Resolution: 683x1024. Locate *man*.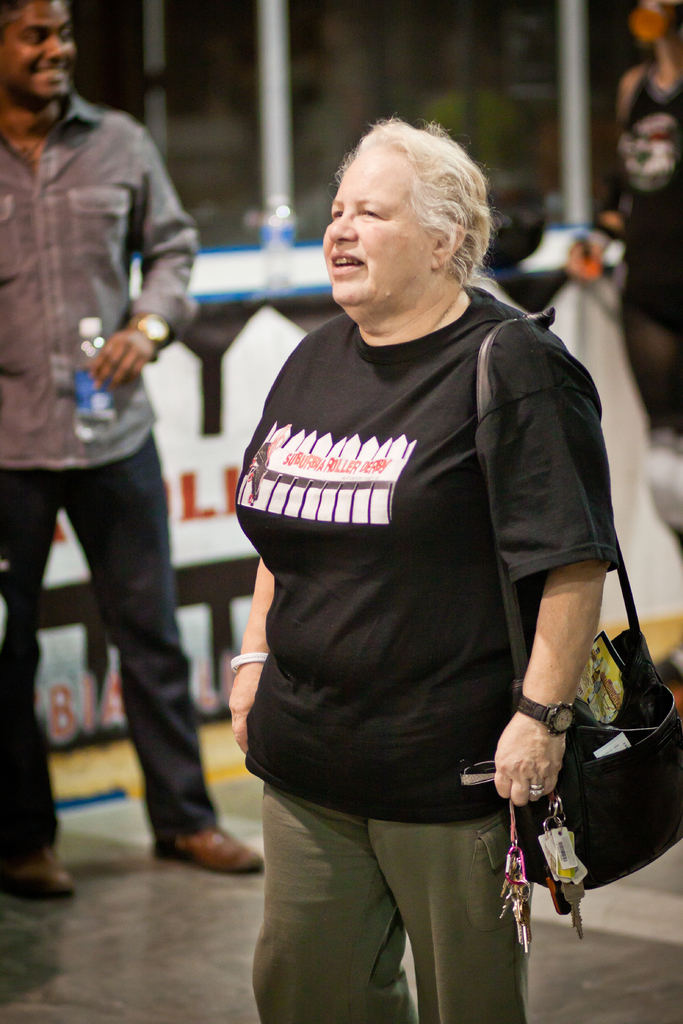
select_region(0, 28, 219, 860).
